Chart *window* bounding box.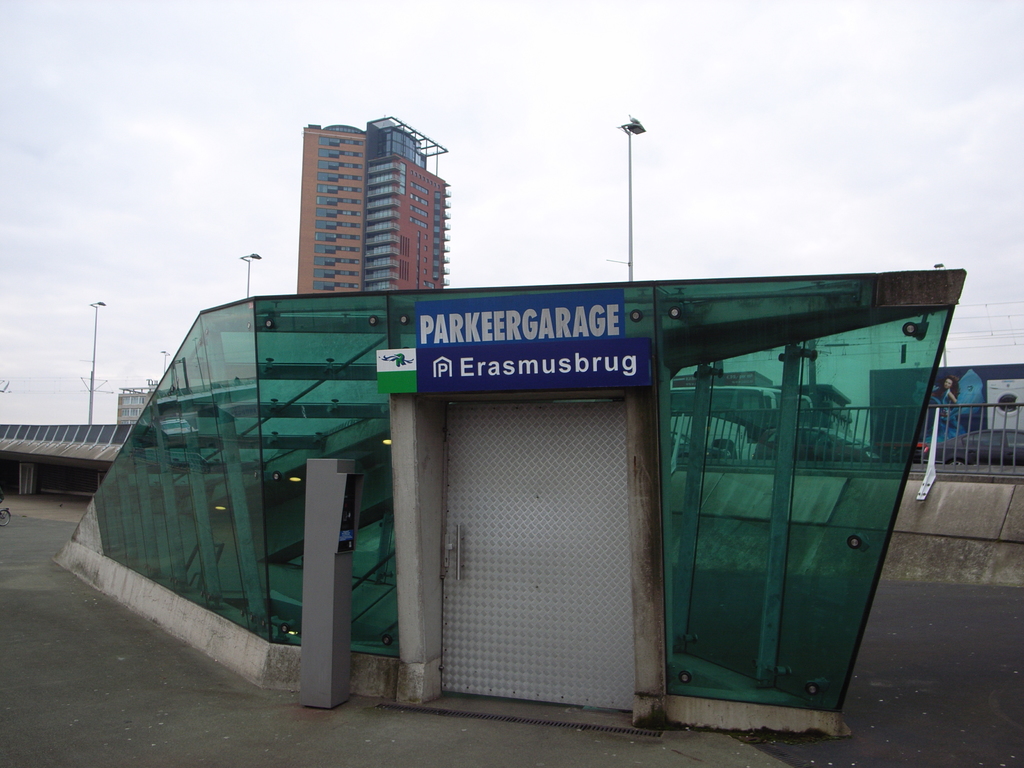
Charted: {"x1": 340, "y1": 258, "x2": 356, "y2": 260}.
